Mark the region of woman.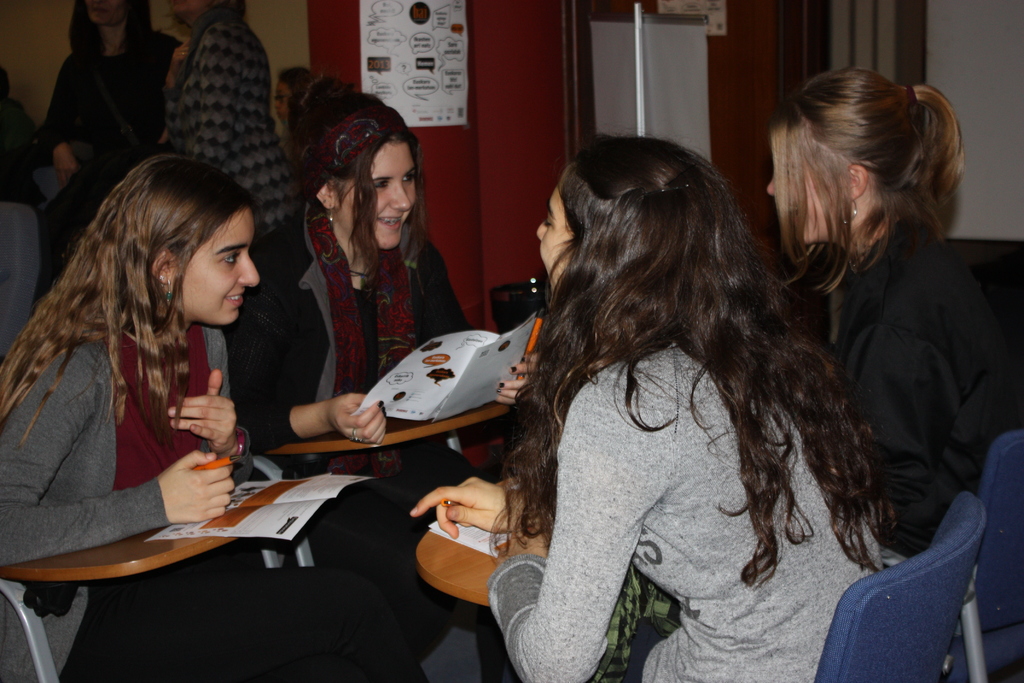
Region: [x1=156, y1=0, x2=300, y2=246].
